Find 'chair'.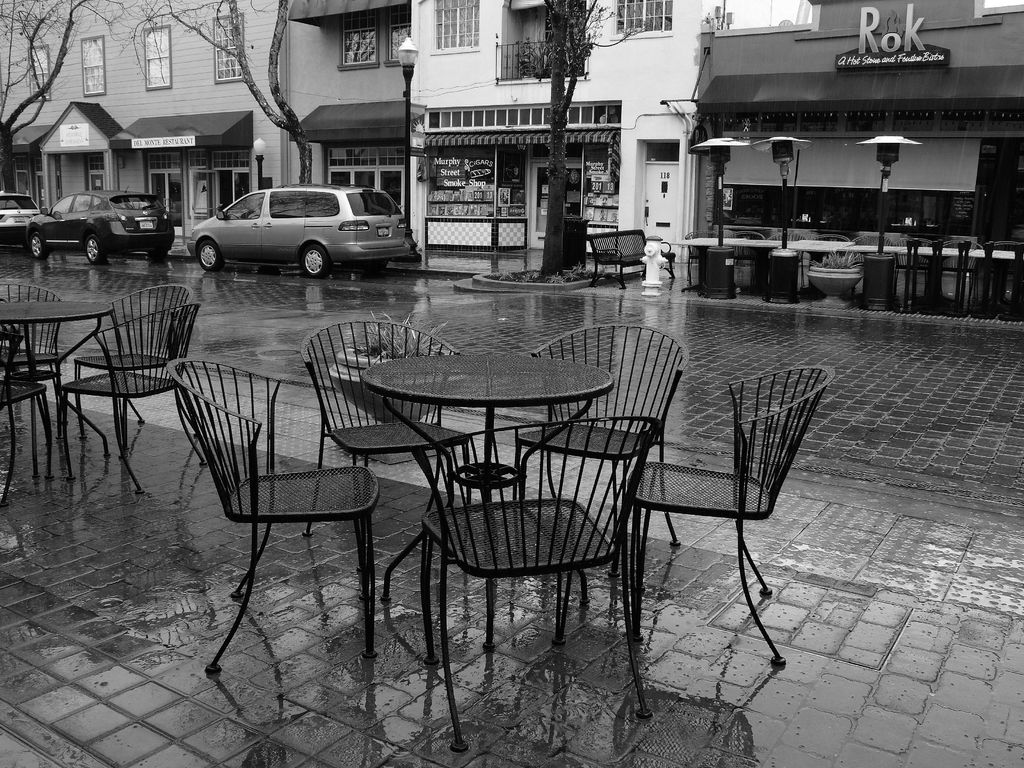
x1=604, y1=365, x2=837, y2=672.
